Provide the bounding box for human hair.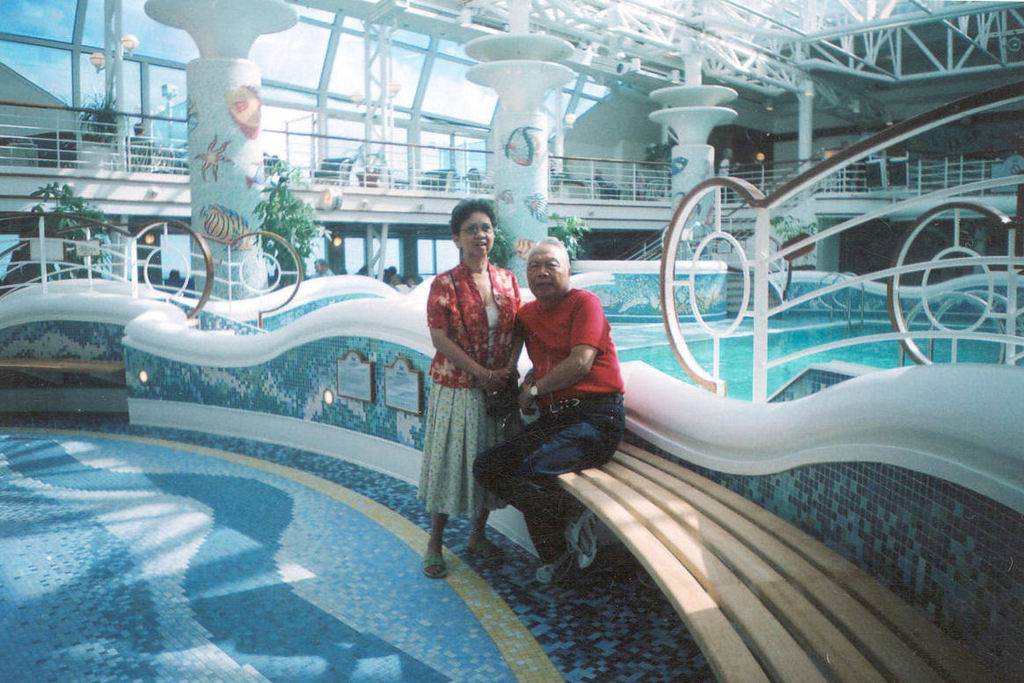
452:196:499:231.
